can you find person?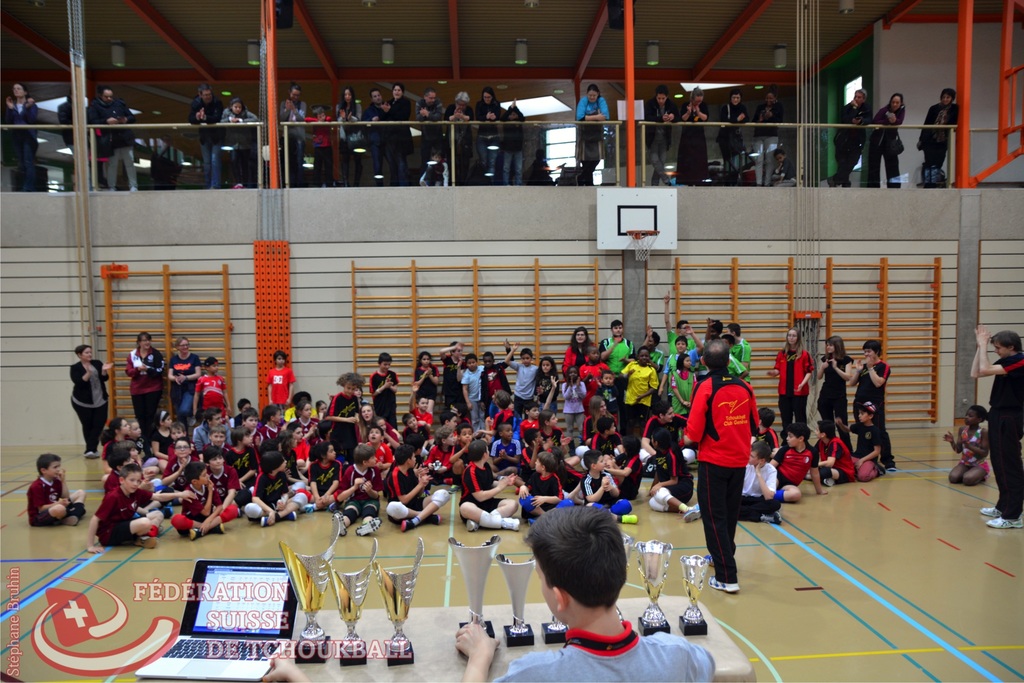
Yes, bounding box: detection(332, 443, 385, 538).
